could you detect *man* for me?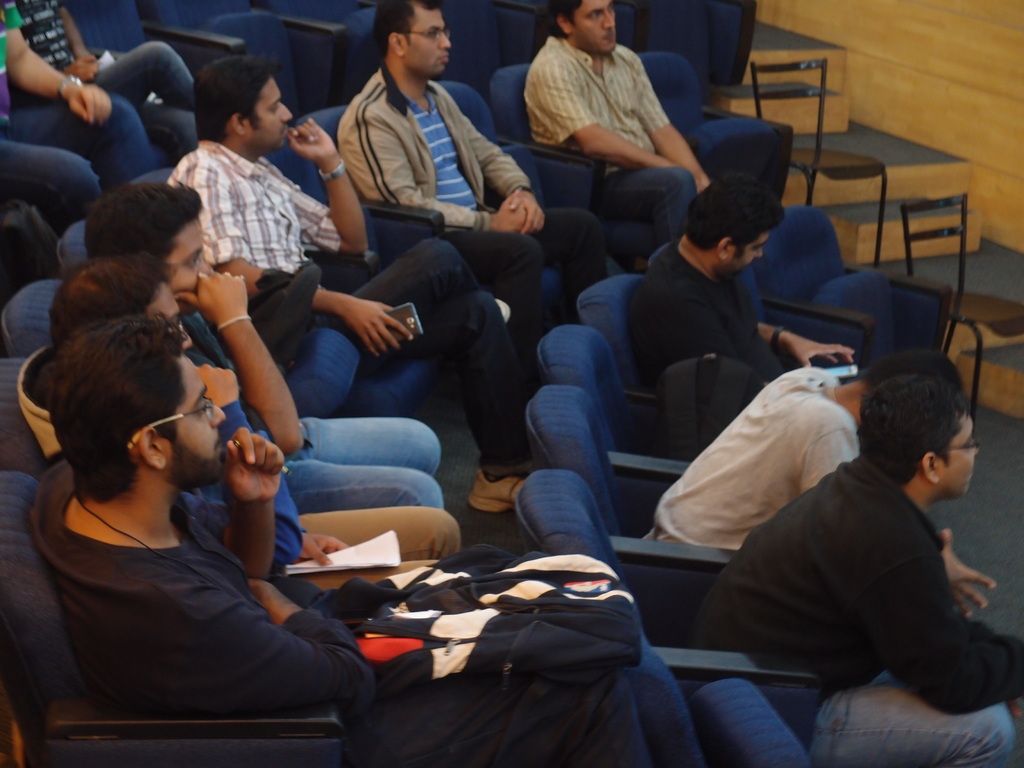
Detection result: bbox(350, 8, 607, 346).
